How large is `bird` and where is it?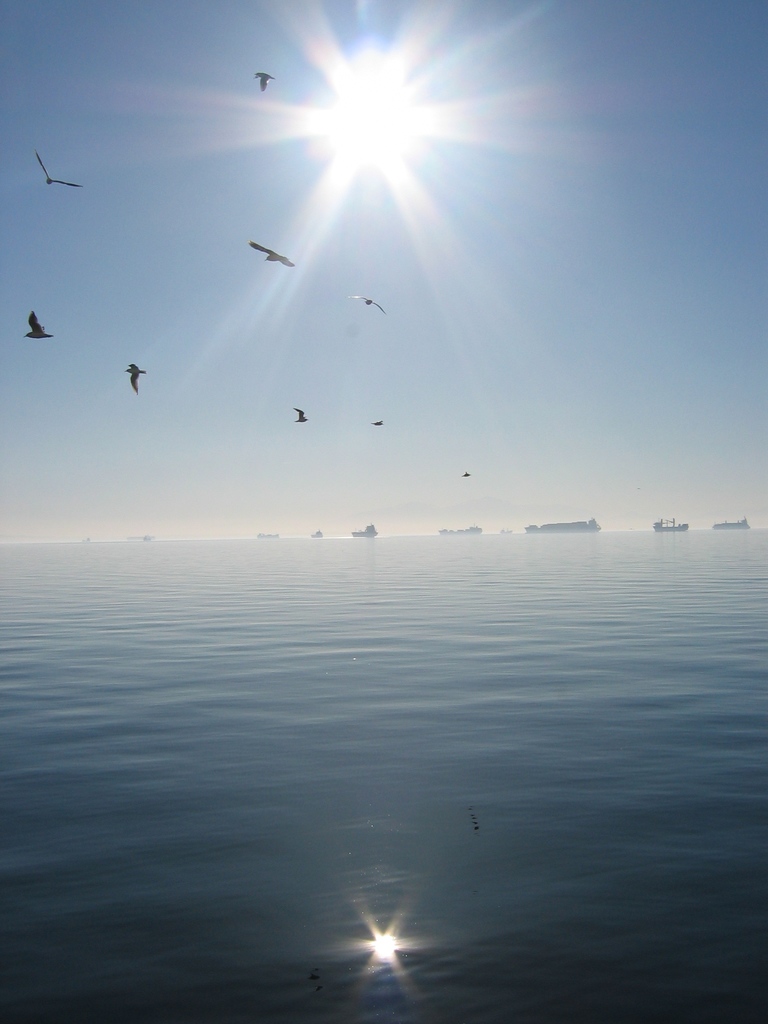
Bounding box: x1=123, y1=362, x2=147, y2=400.
